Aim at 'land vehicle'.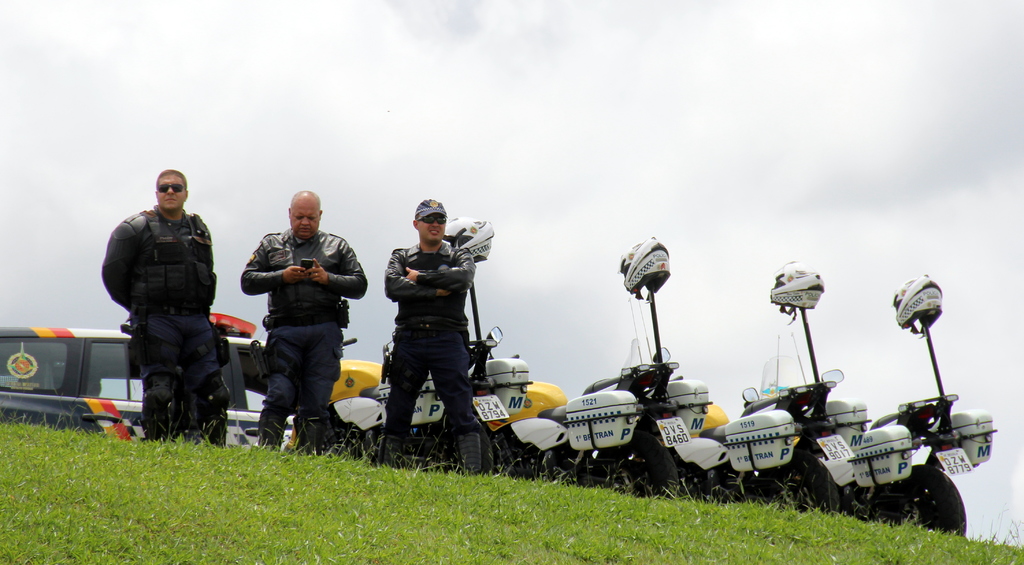
Aimed at box=[0, 314, 297, 445].
